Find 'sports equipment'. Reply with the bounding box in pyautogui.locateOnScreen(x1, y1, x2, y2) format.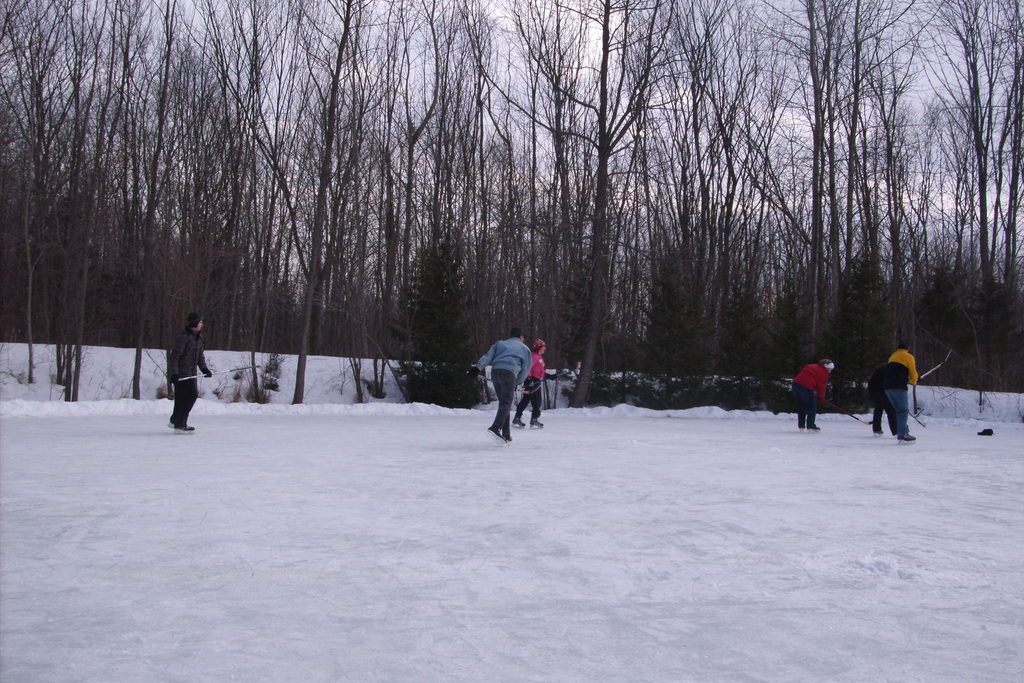
pyautogui.locateOnScreen(907, 413, 928, 430).
